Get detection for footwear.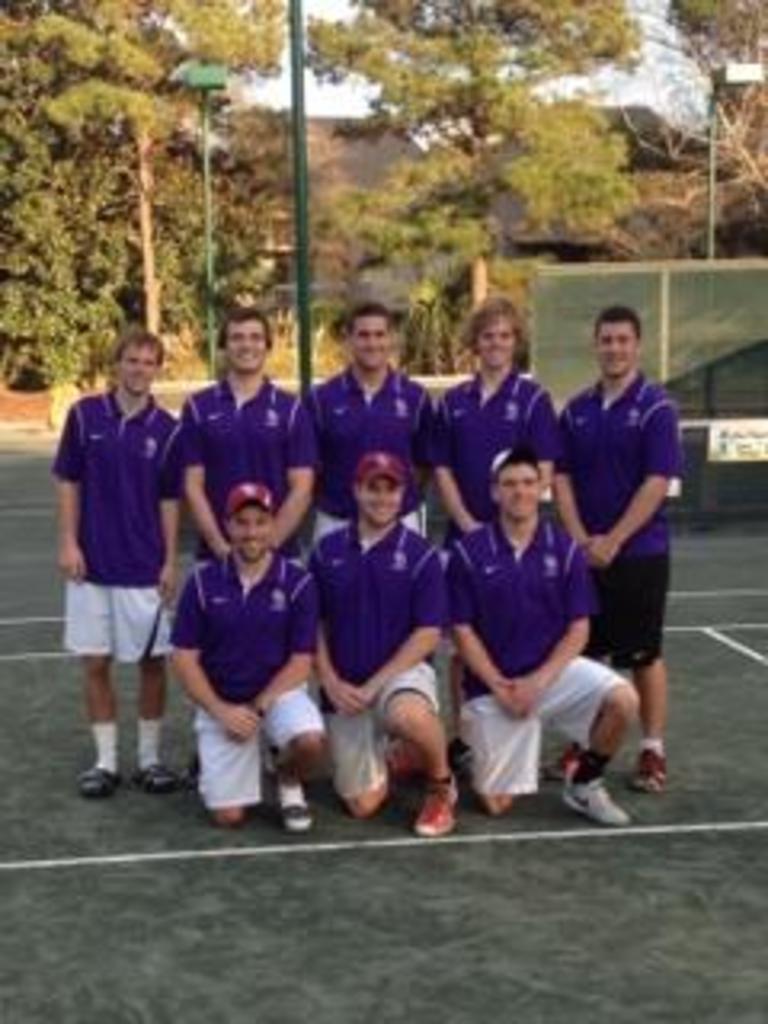
Detection: region(77, 768, 112, 800).
